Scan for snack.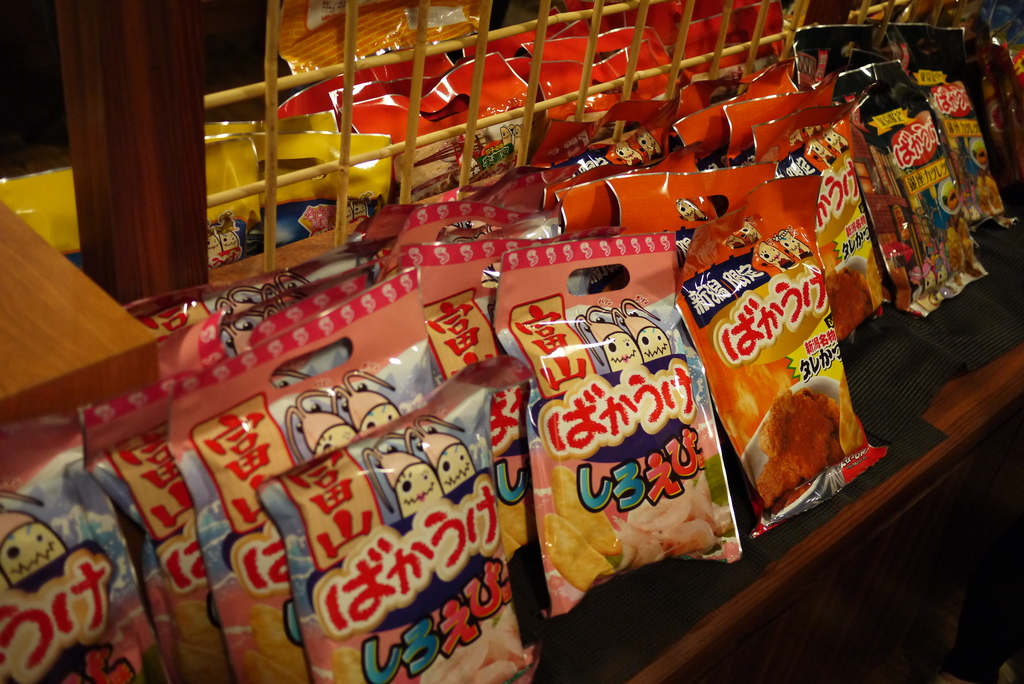
Scan result: box=[547, 517, 609, 597].
